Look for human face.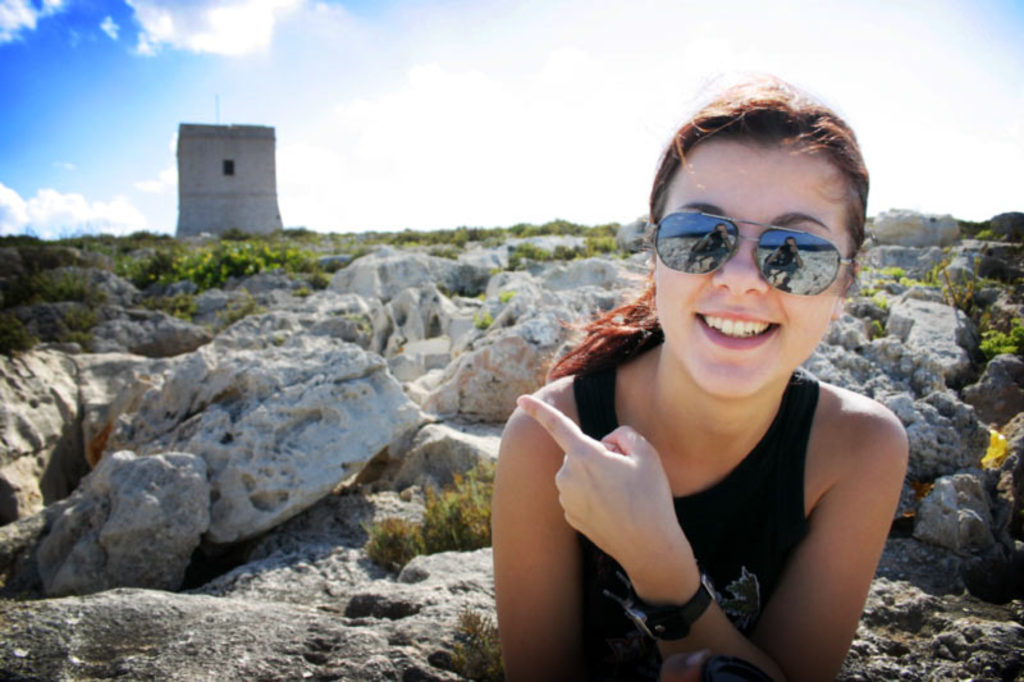
Found: (left=655, top=150, right=847, bottom=399).
